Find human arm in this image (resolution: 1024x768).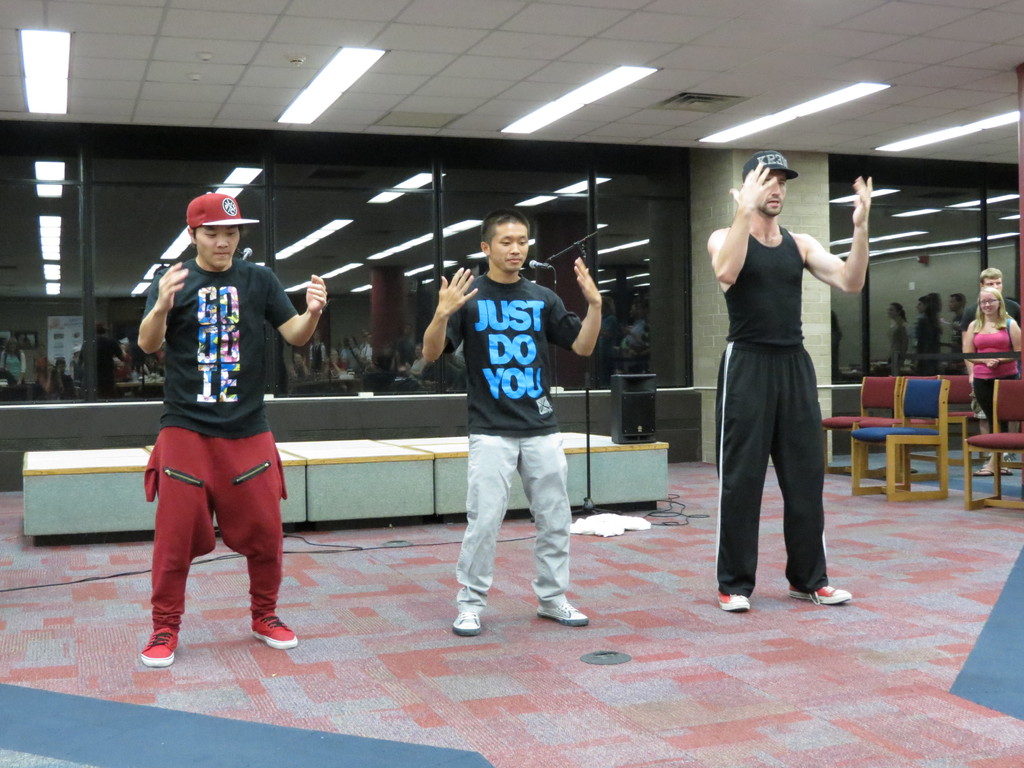
pyautogui.locateOnScreen(540, 253, 604, 363).
